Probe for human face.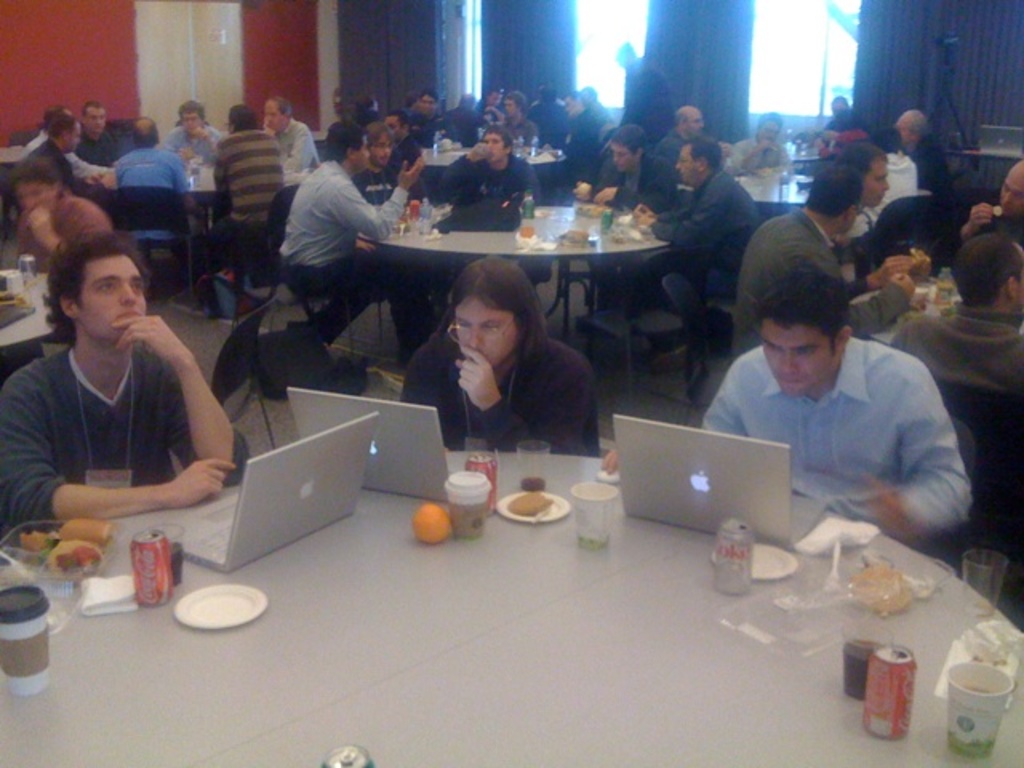
Probe result: bbox(77, 256, 150, 349).
